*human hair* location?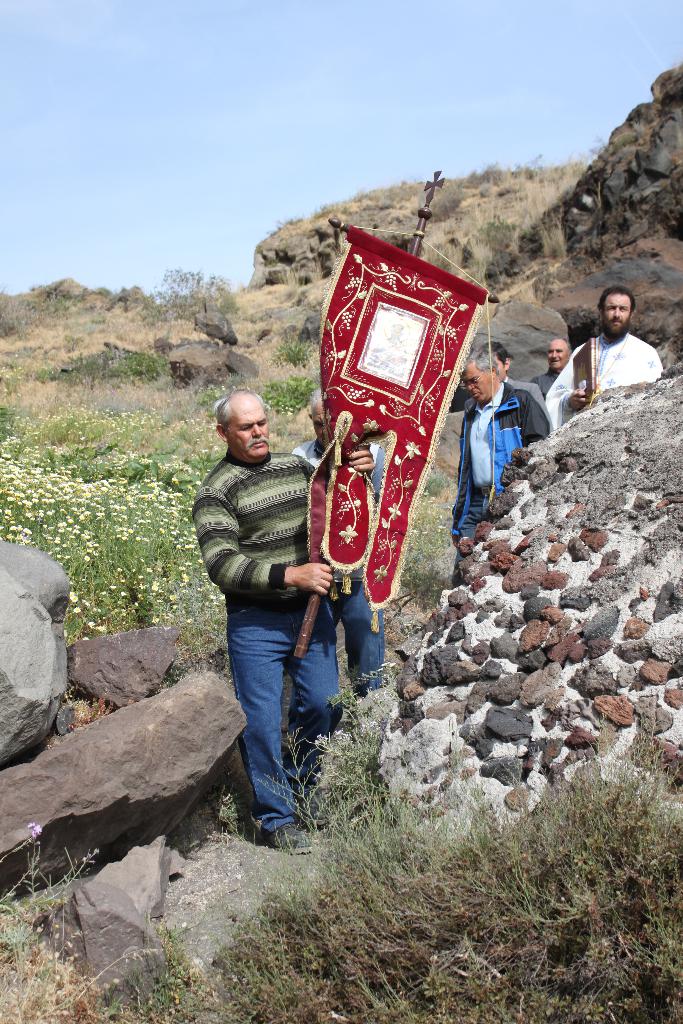
region(470, 349, 502, 376)
